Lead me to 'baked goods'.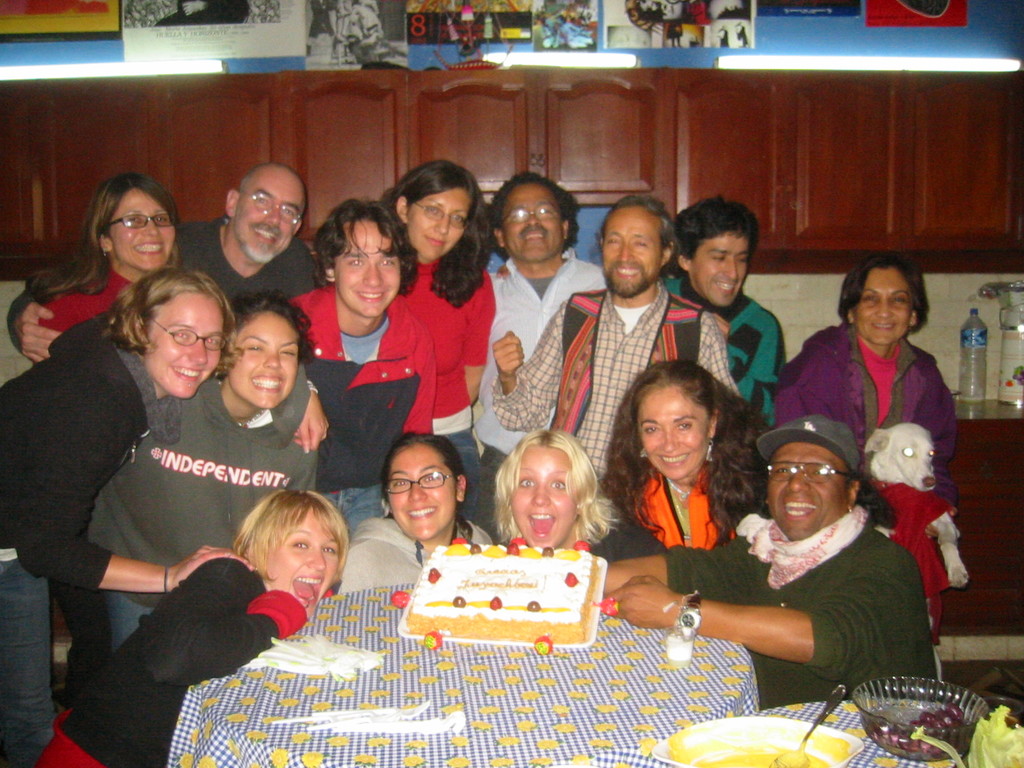
Lead to x1=399 y1=538 x2=601 y2=646.
